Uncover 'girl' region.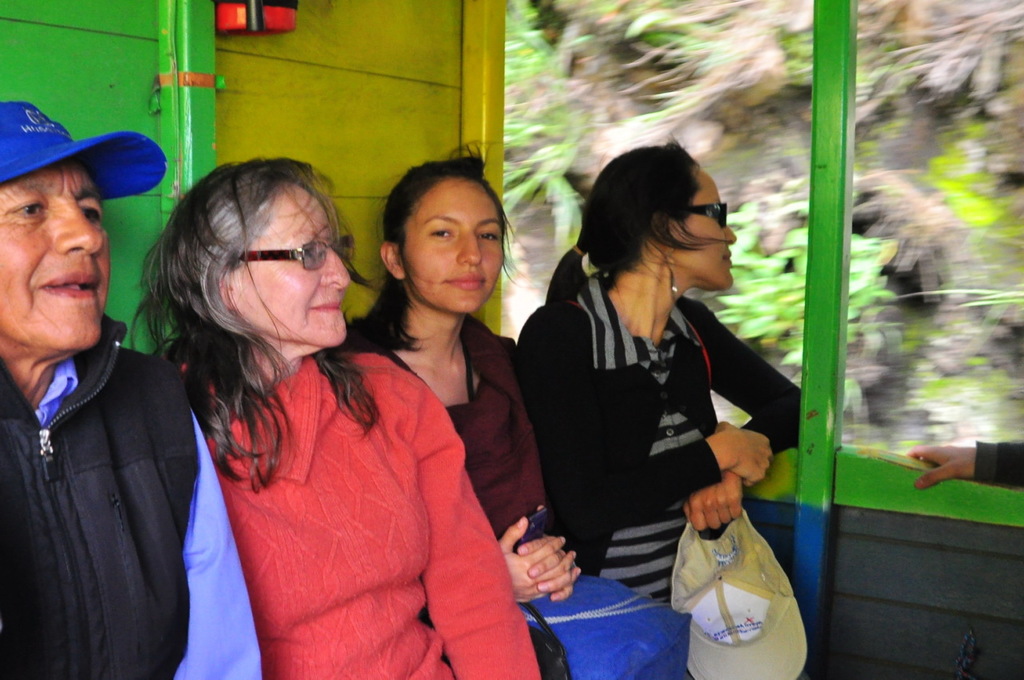
Uncovered: x1=518 y1=129 x2=798 y2=604.
